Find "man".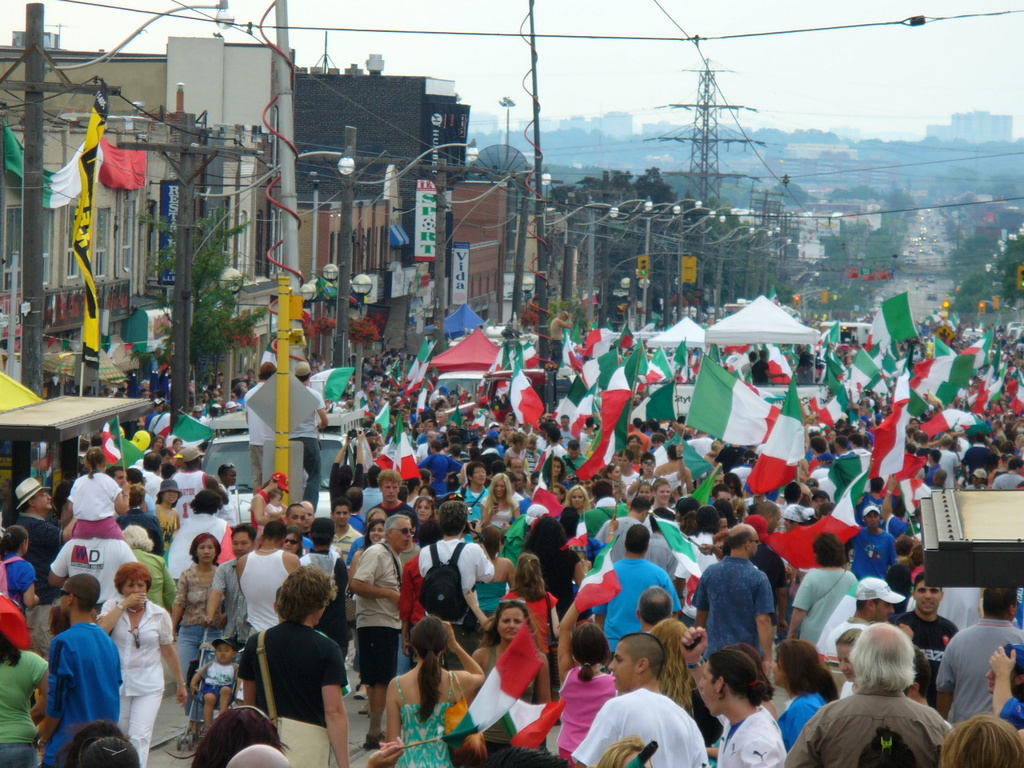
(left=930, top=450, right=945, bottom=485).
